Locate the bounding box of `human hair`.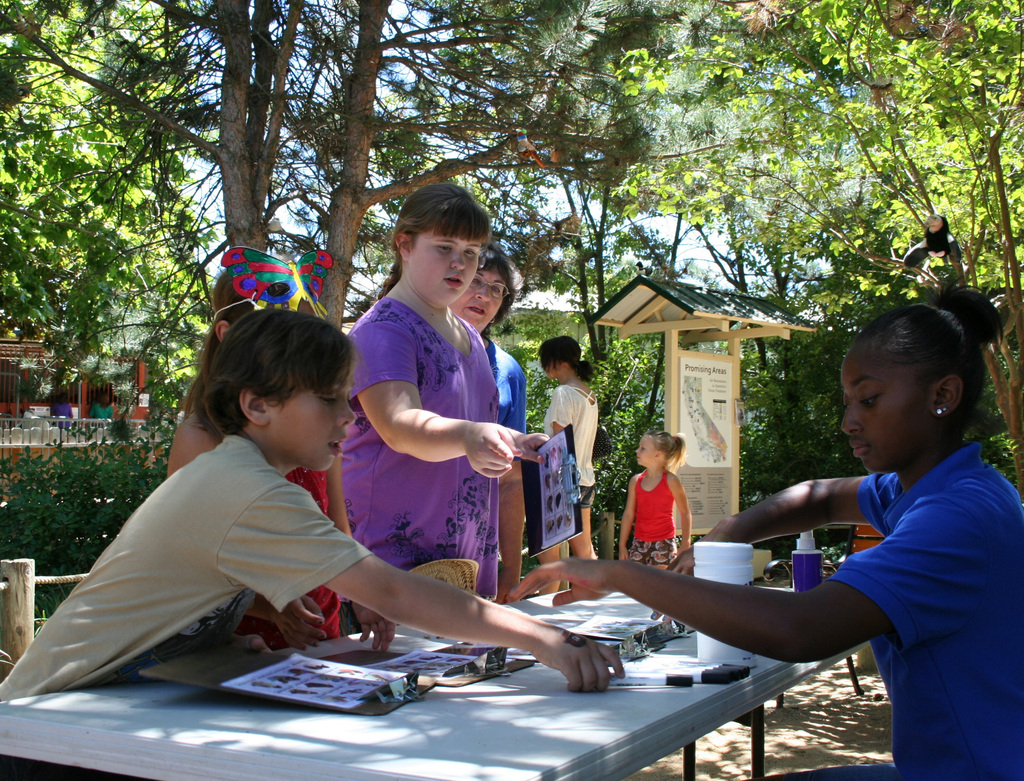
Bounding box: [left=479, top=238, right=524, bottom=325].
